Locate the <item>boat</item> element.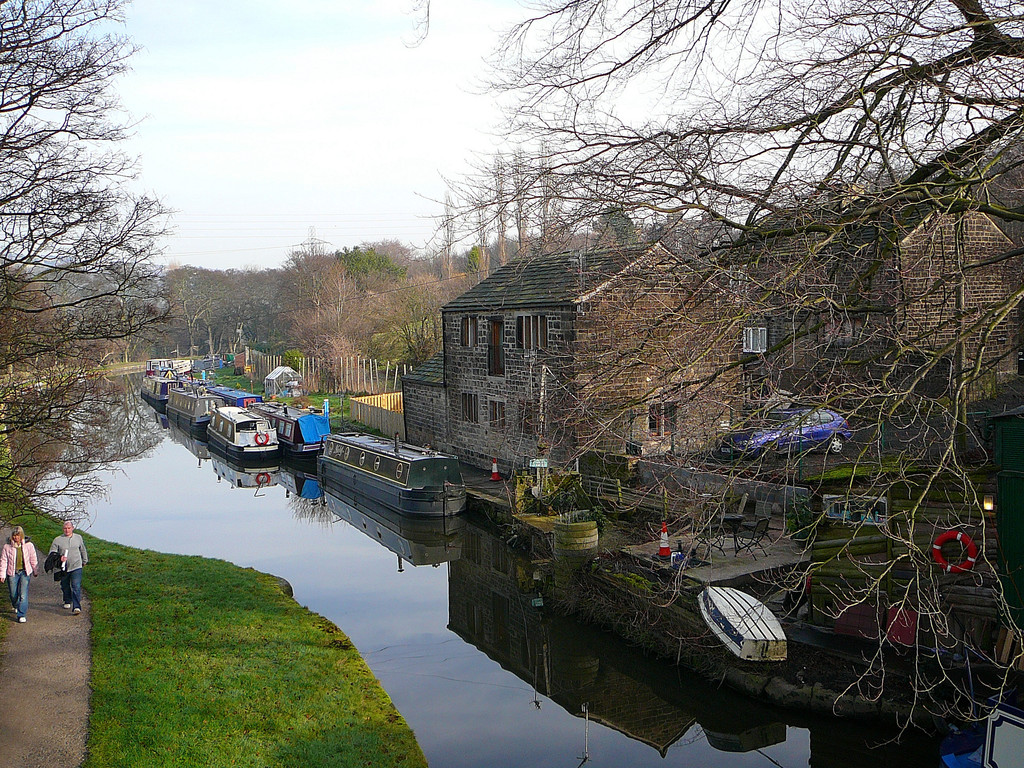
Element bbox: box(314, 430, 474, 524).
